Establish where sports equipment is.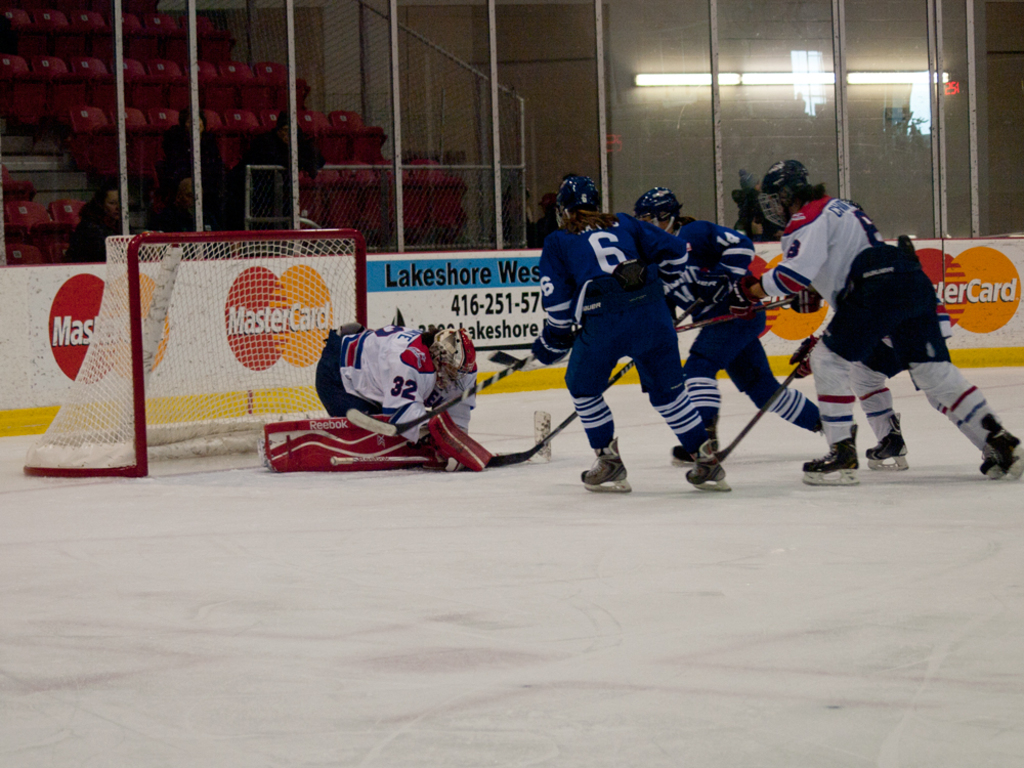
Established at <box>582,437,635,495</box>.
